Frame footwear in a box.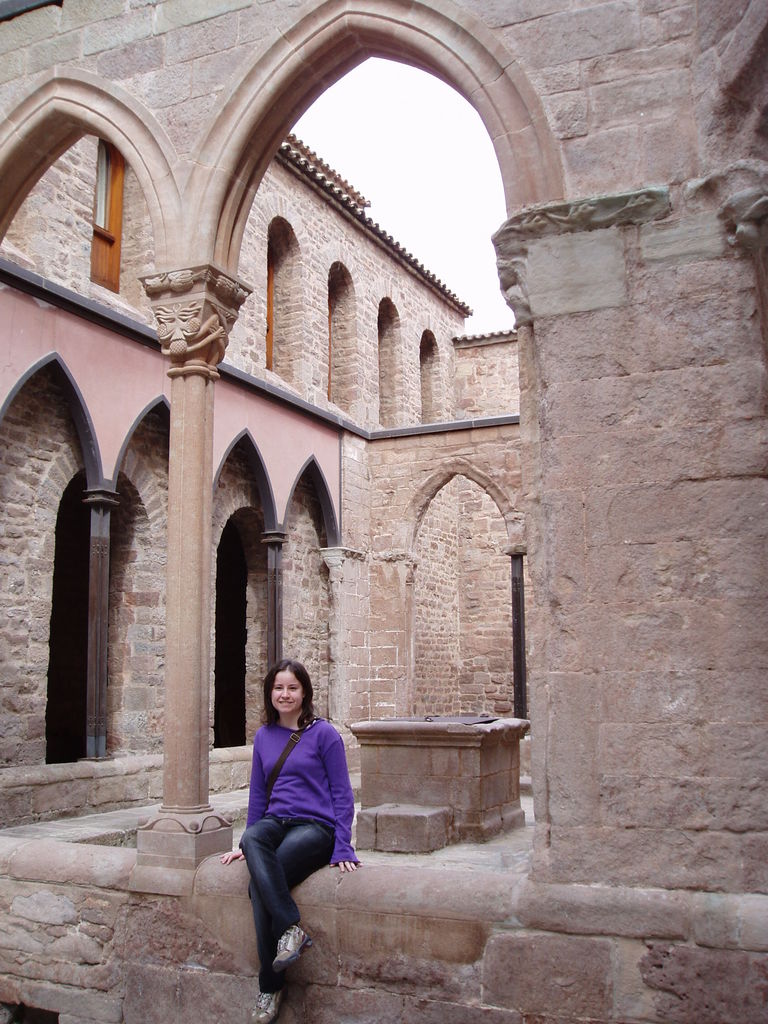
region(271, 925, 310, 975).
